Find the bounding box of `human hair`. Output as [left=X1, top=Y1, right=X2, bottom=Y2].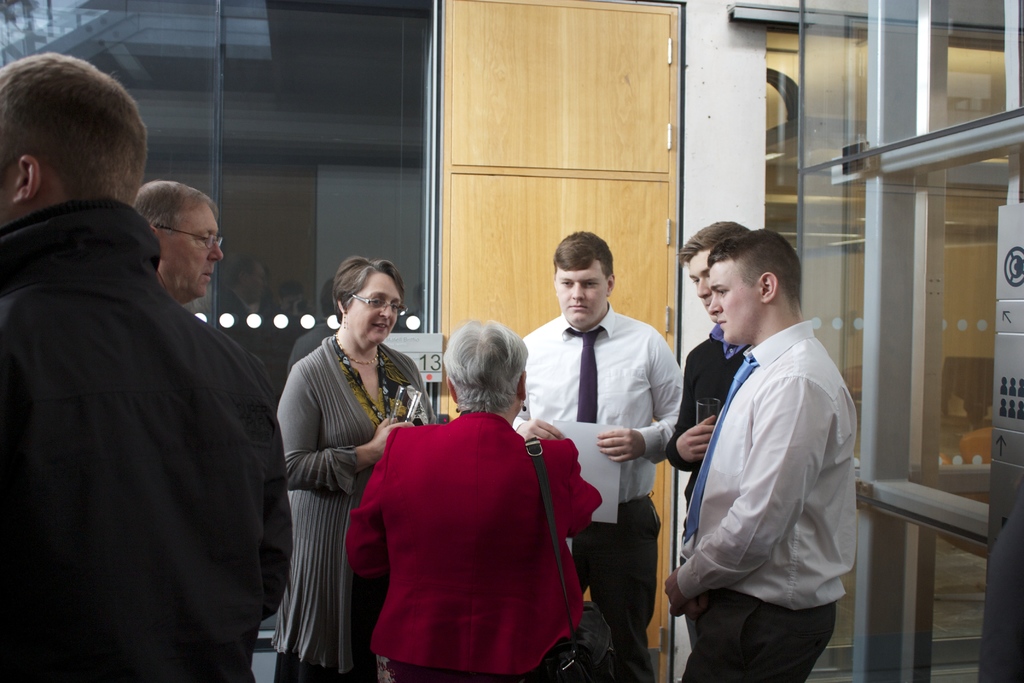
[left=687, top=217, right=746, bottom=265].
